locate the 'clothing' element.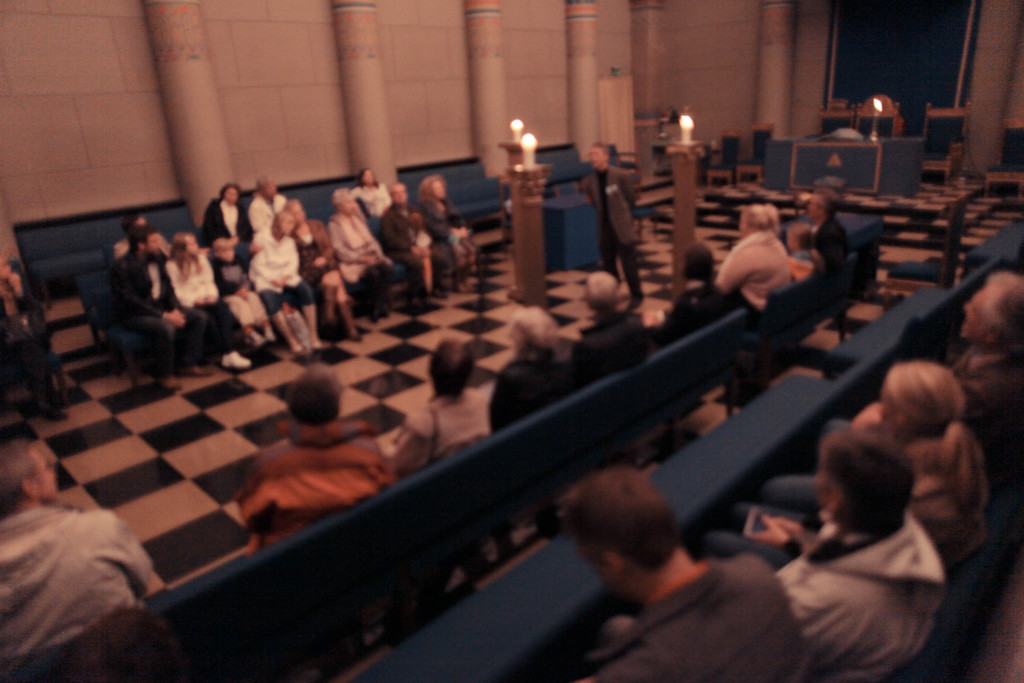
Element bbox: rect(488, 347, 575, 428).
